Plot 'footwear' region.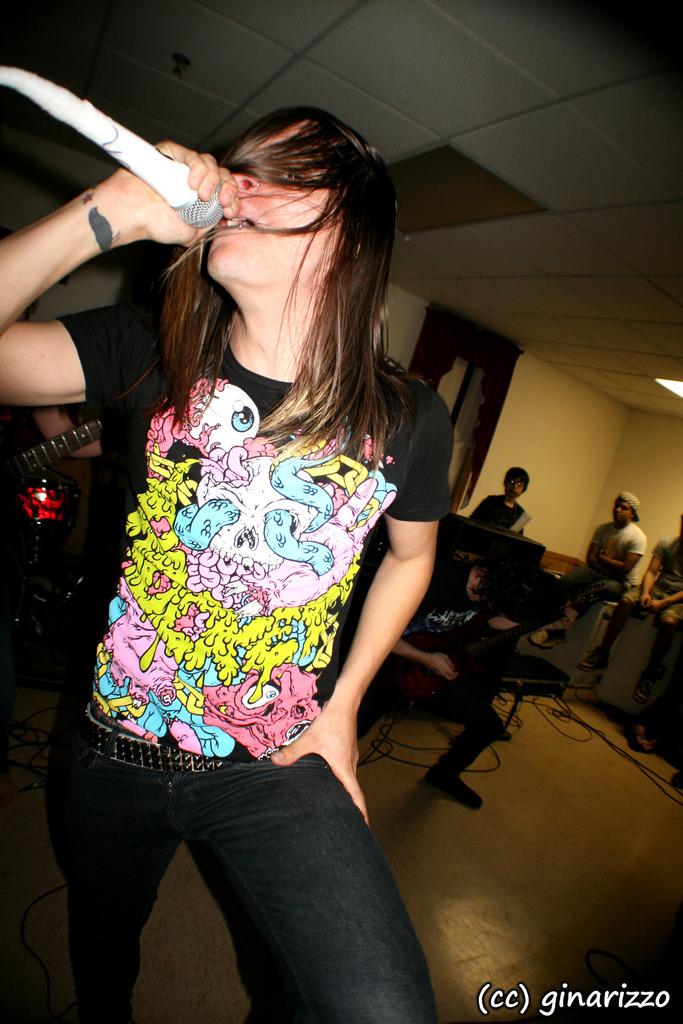
Plotted at bbox=(424, 767, 486, 808).
